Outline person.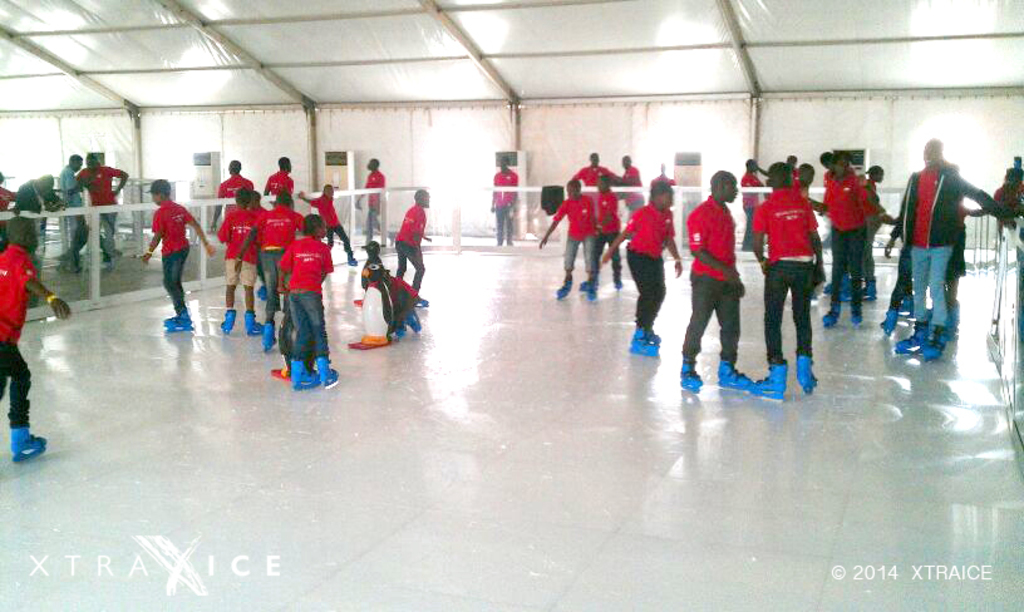
Outline: pyautogui.locateOnScreen(575, 149, 619, 206).
